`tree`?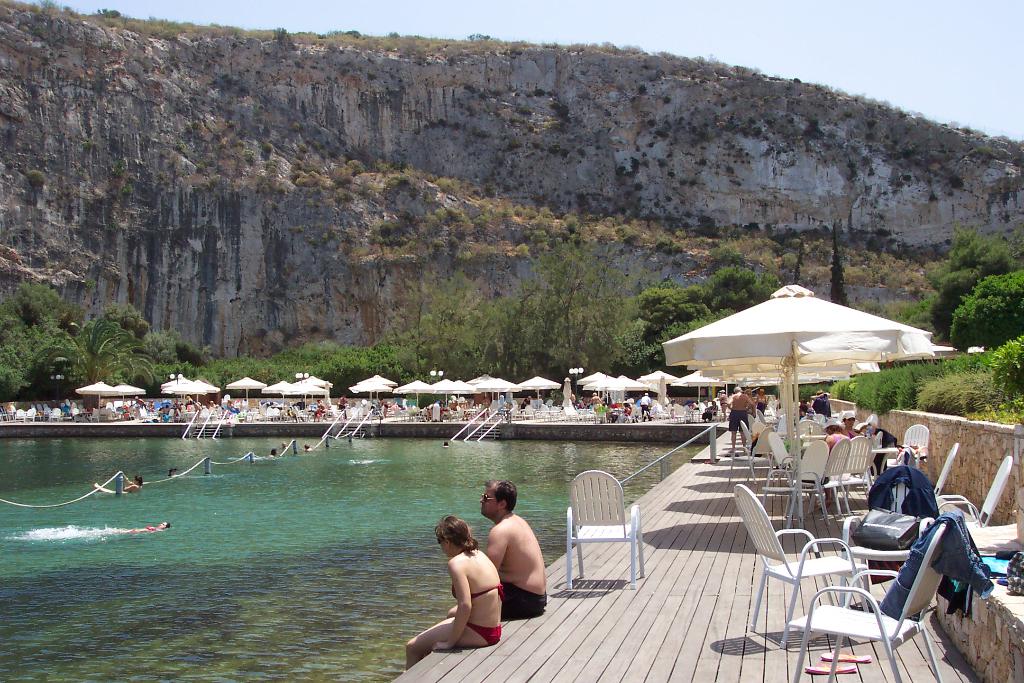
(left=944, top=263, right=1023, bottom=356)
